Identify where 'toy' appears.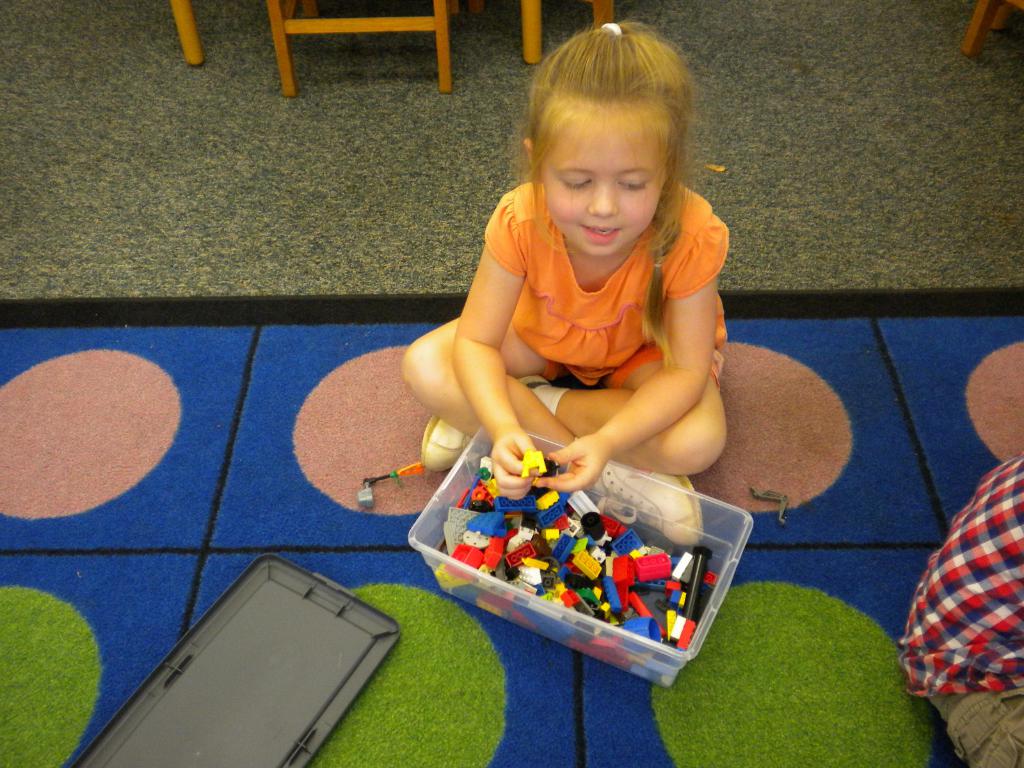
Appears at x1=359, y1=460, x2=426, y2=510.
